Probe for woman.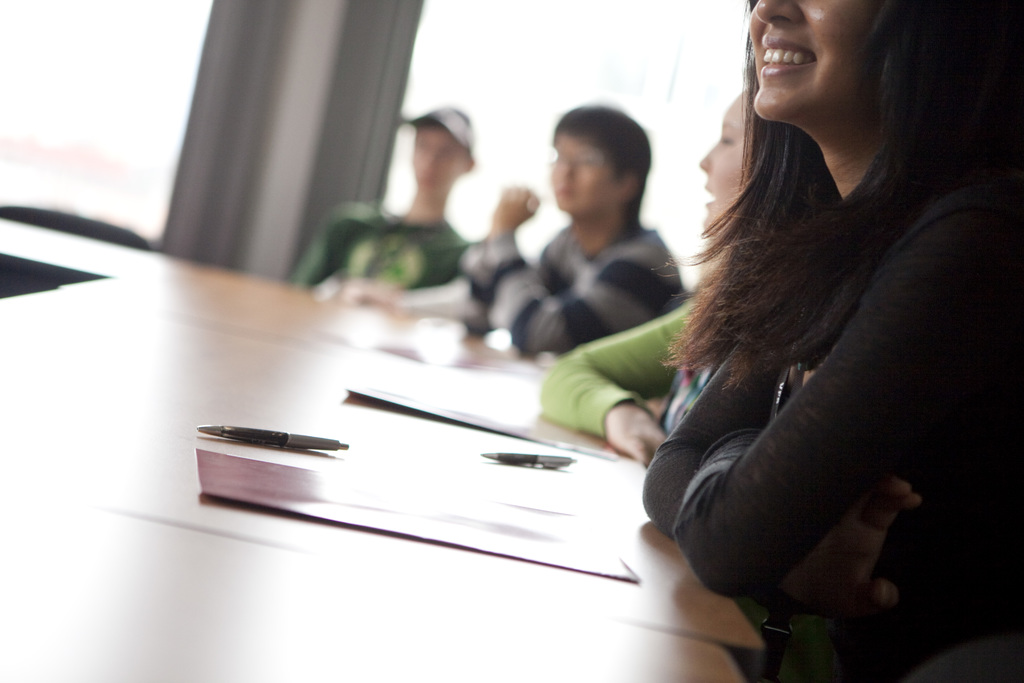
Probe result: l=640, t=0, r=1023, b=682.
